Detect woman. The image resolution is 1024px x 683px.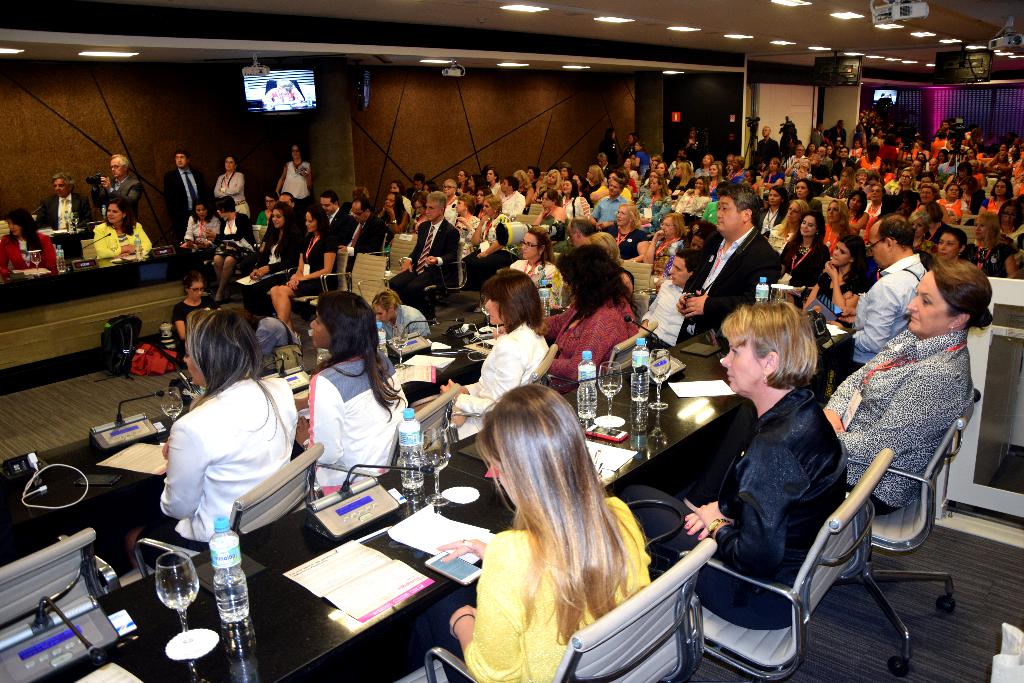
left=600, top=202, right=643, bottom=261.
